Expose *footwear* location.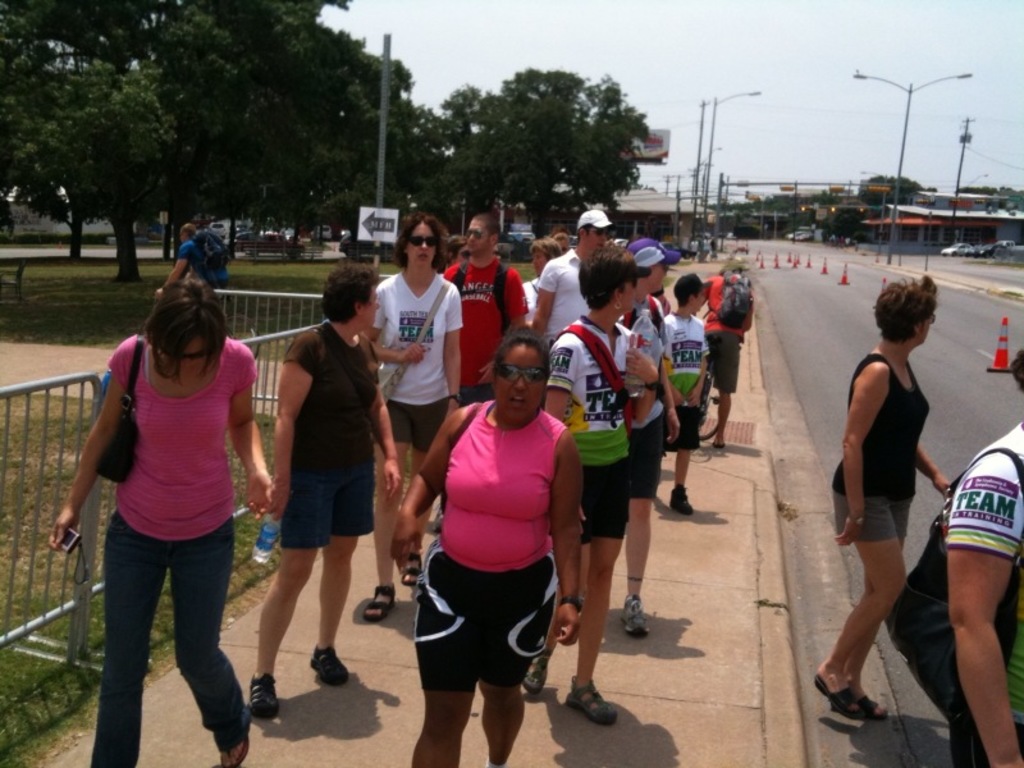
Exposed at detection(813, 671, 865, 722).
